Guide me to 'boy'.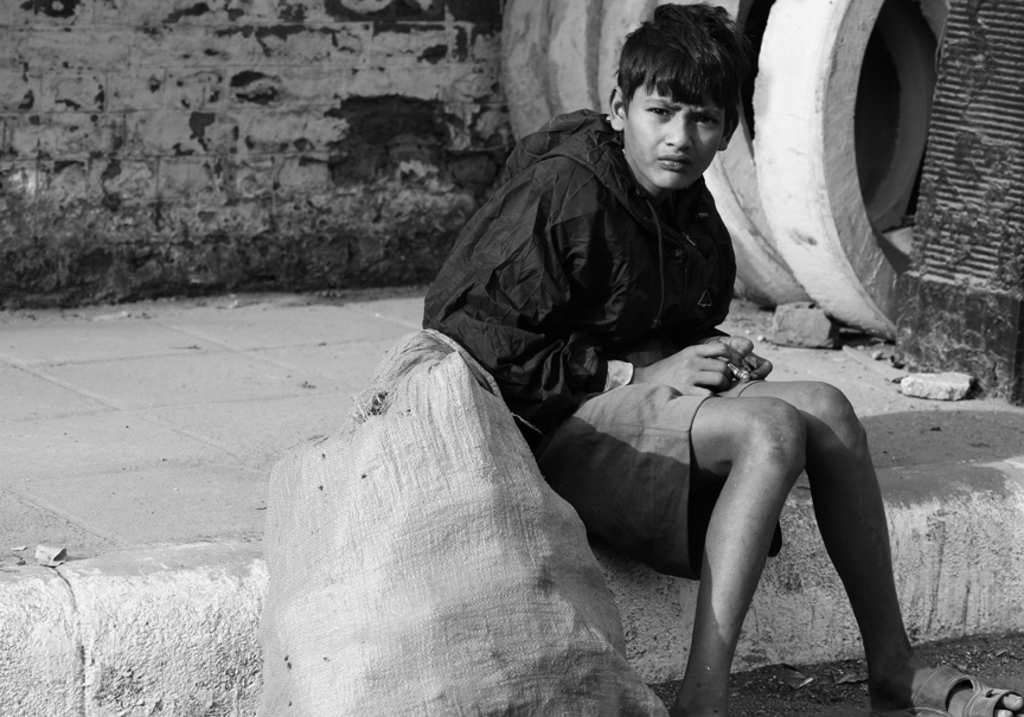
Guidance: <region>417, 4, 1023, 711</region>.
